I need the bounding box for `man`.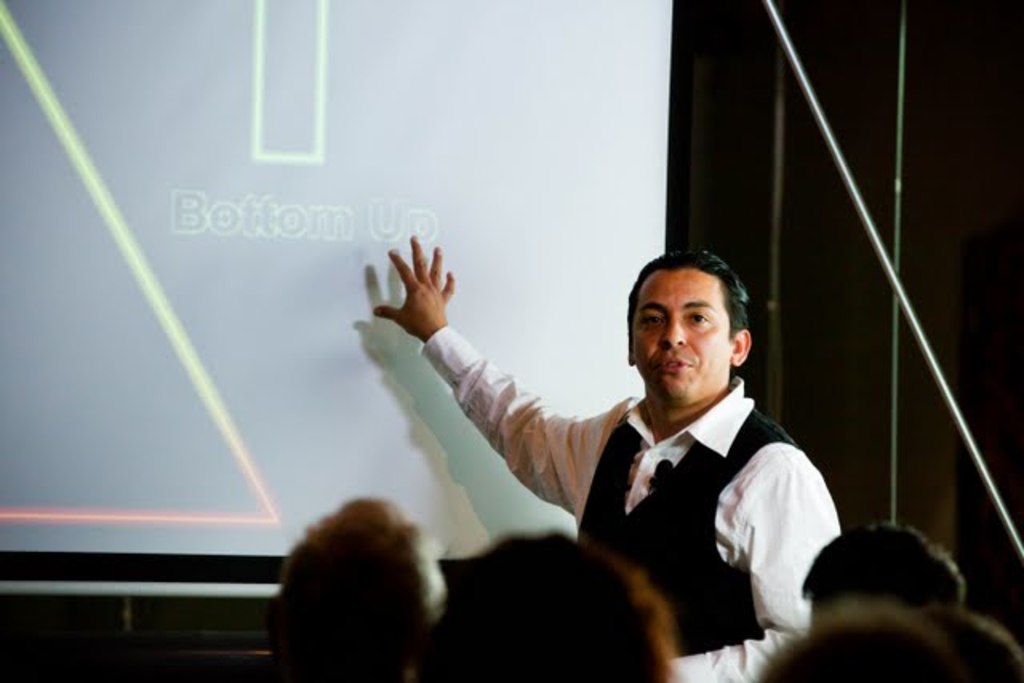
Here it is: [267,493,448,681].
